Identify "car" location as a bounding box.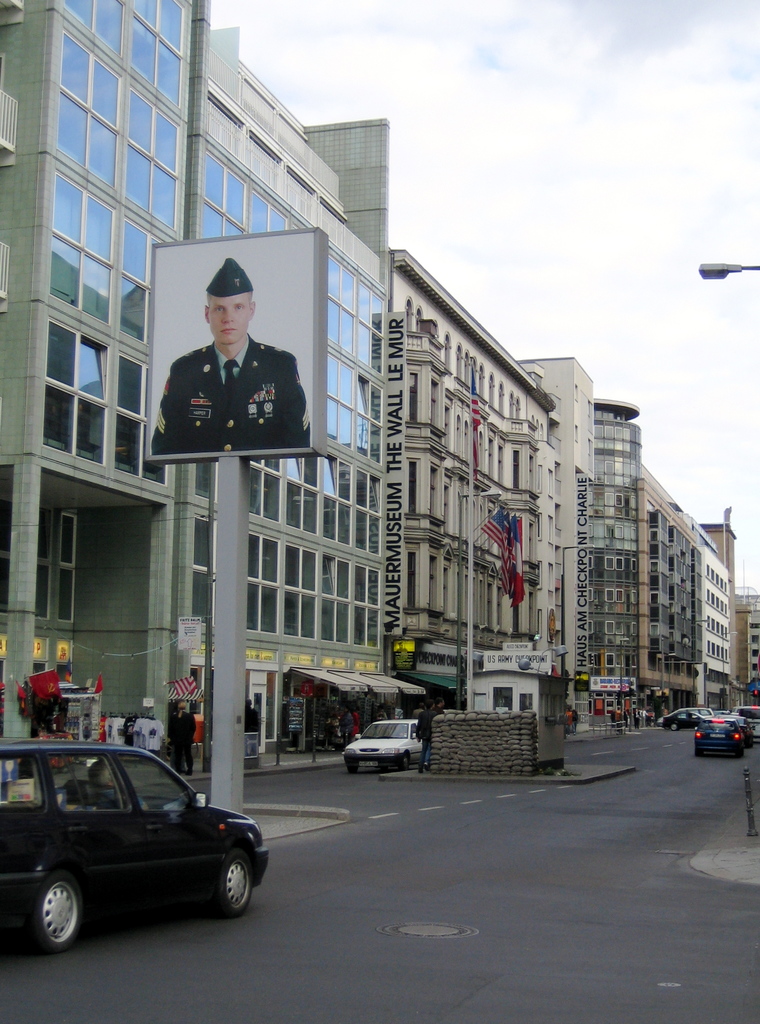
{"x1": 731, "y1": 717, "x2": 754, "y2": 746}.
